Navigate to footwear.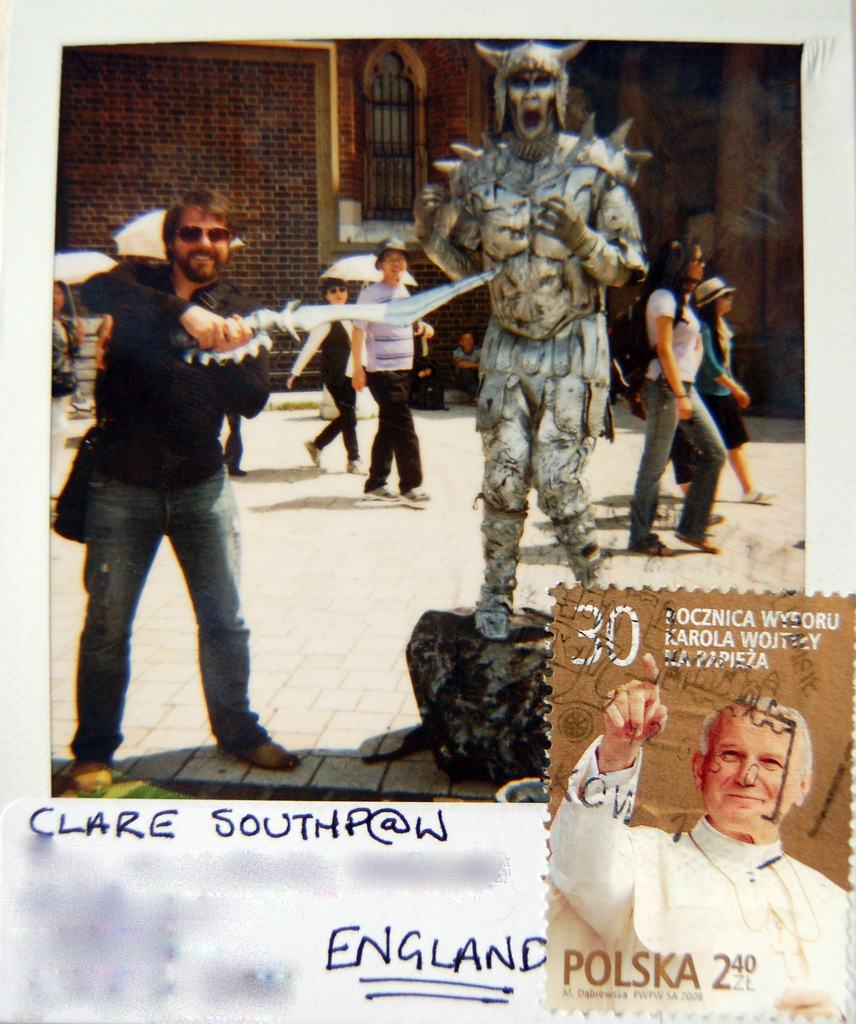
Navigation target: <region>738, 483, 773, 499</region>.
